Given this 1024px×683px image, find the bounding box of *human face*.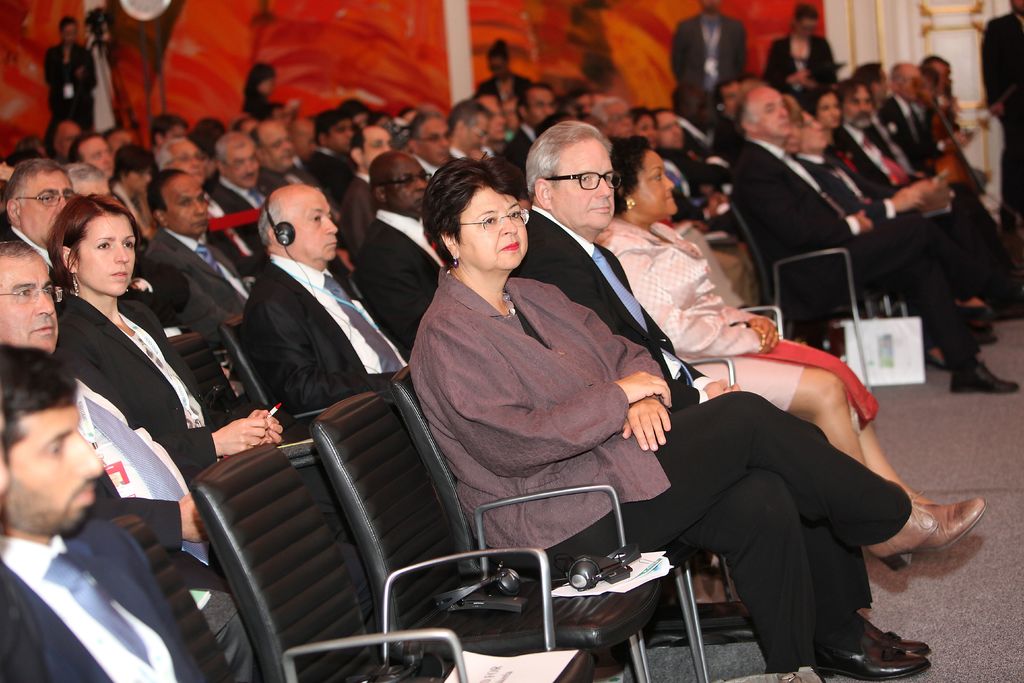
<region>395, 157, 428, 213</region>.
